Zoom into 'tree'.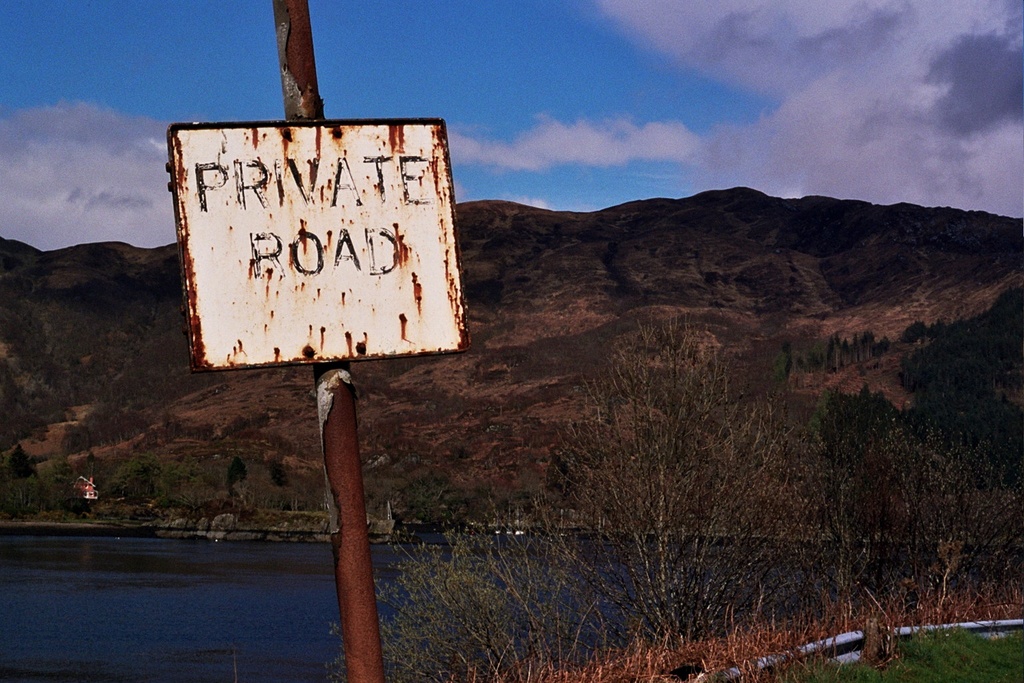
Zoom target: (x1=265, y1=457, x2=289, y2=486).
